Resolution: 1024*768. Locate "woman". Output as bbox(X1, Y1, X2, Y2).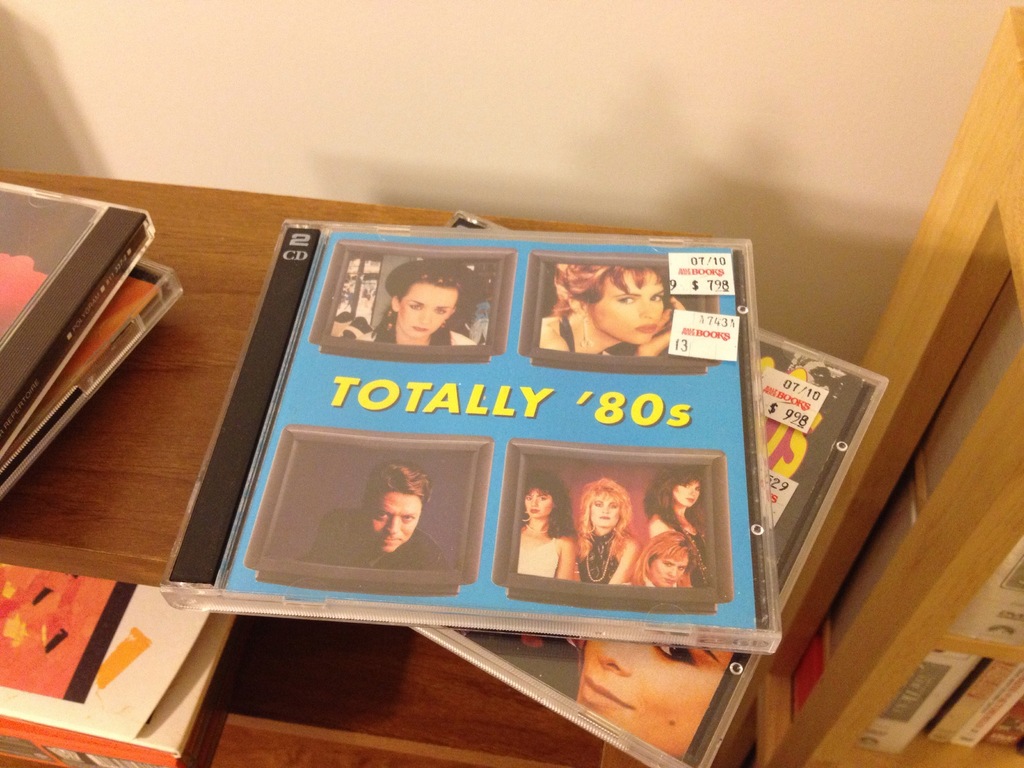
bbox(540, 264, 692, 357).
